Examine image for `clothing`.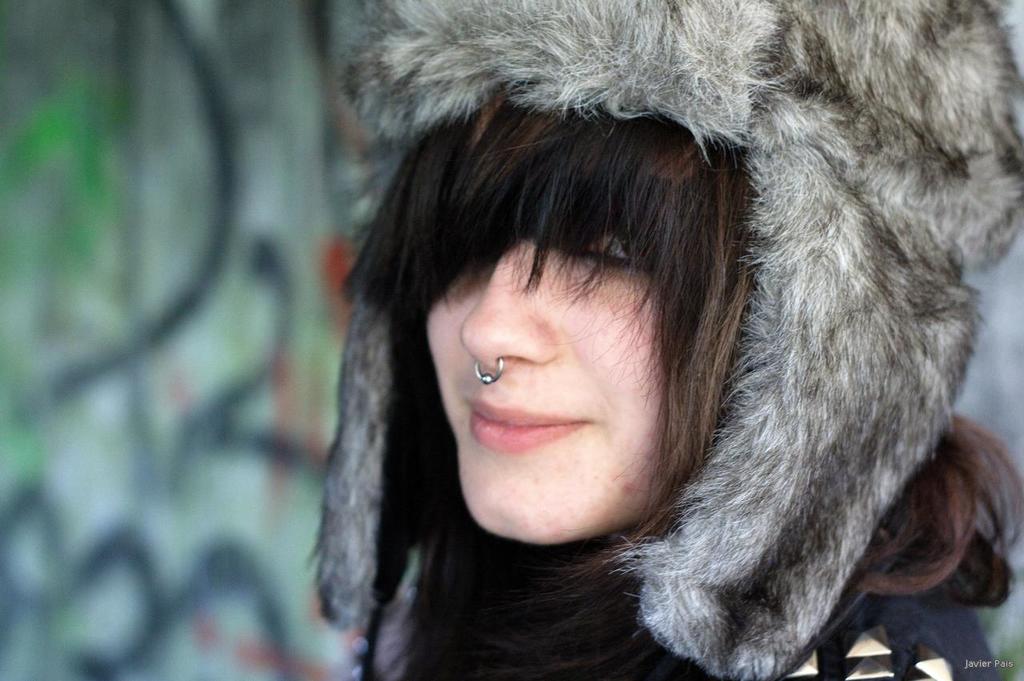
Examination result: 307:0:1023:680.
